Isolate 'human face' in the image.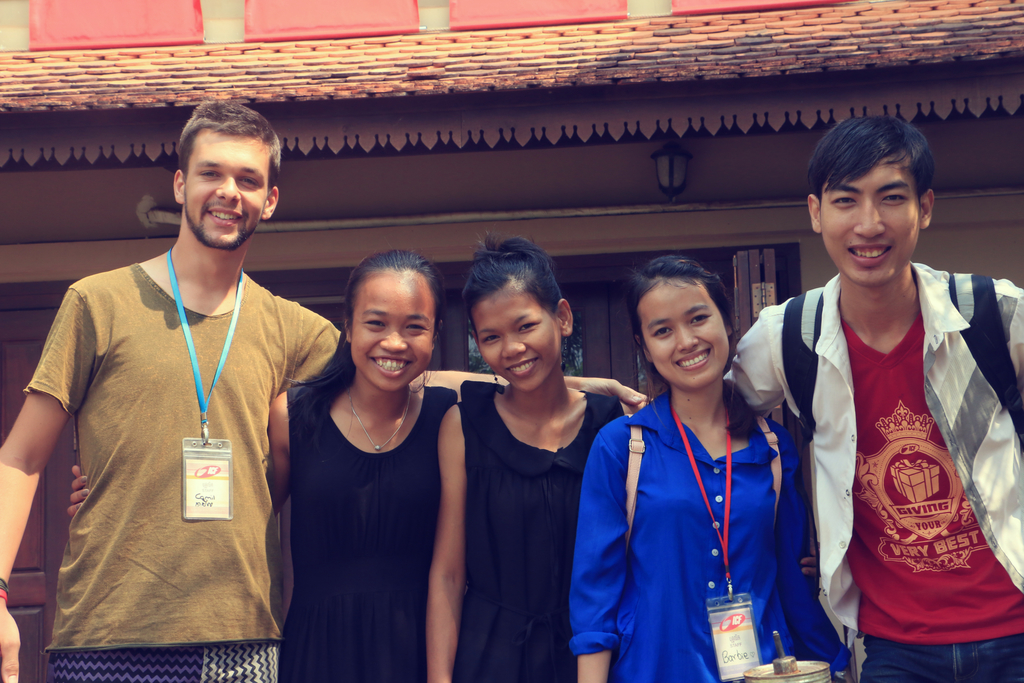
Isolated region: bbox=(184, 128, 273, 250).
